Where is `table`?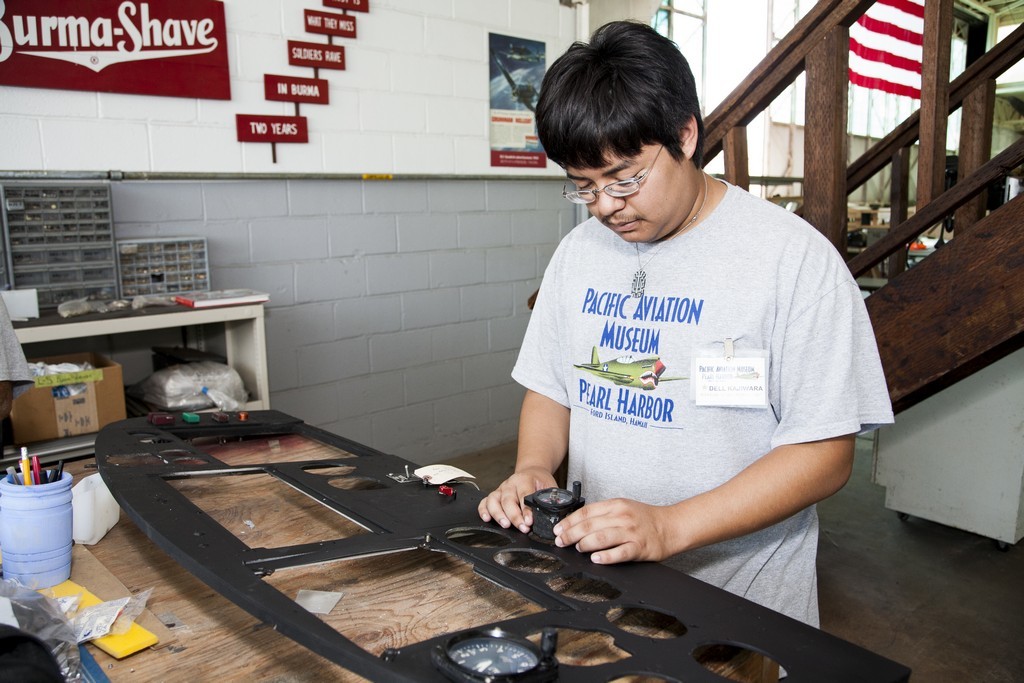
0,428,779,682.
